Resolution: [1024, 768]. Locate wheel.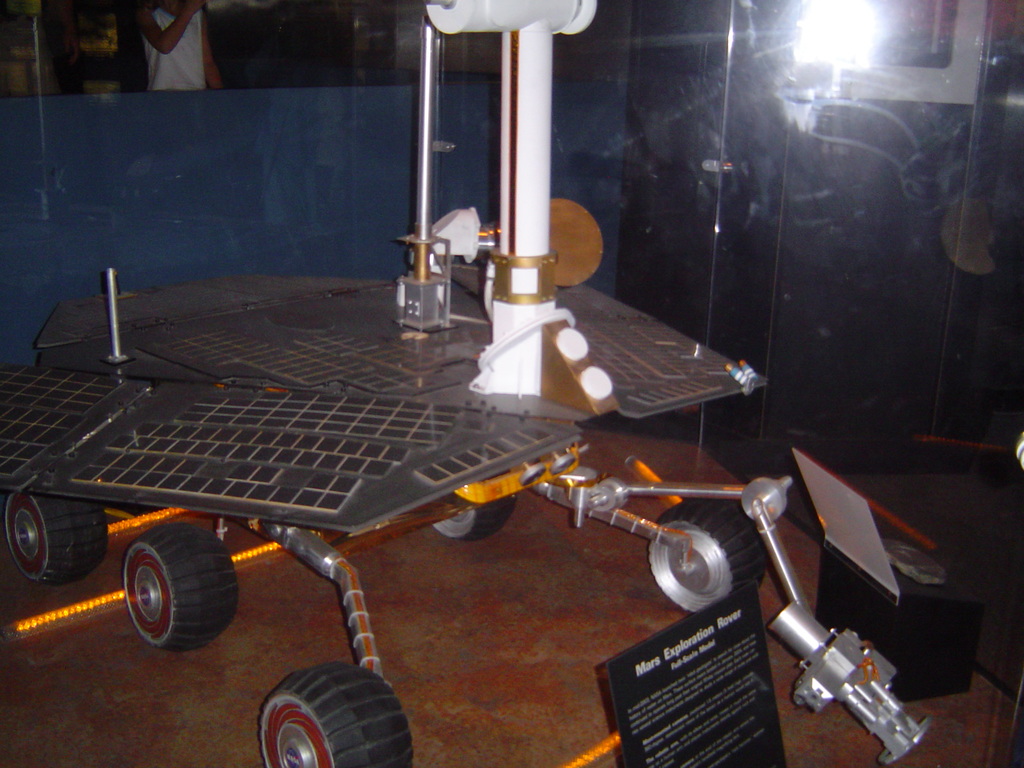
<box>433,461,517,543</box>.
